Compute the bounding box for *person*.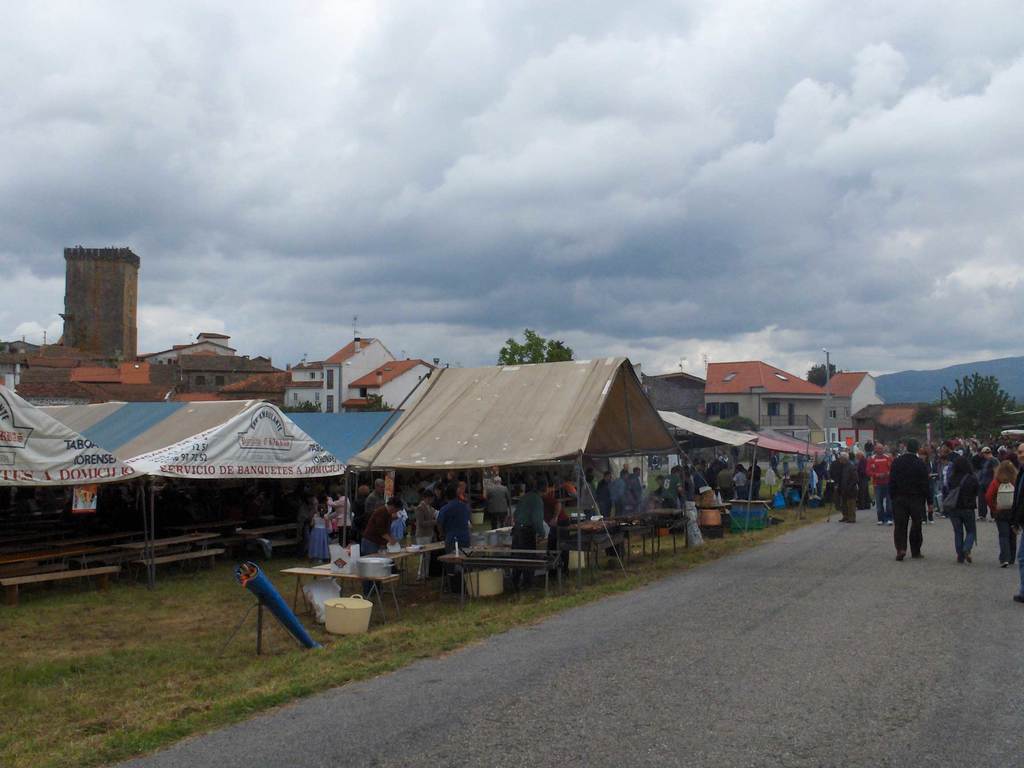
detection(328, 489, 349, 541).
